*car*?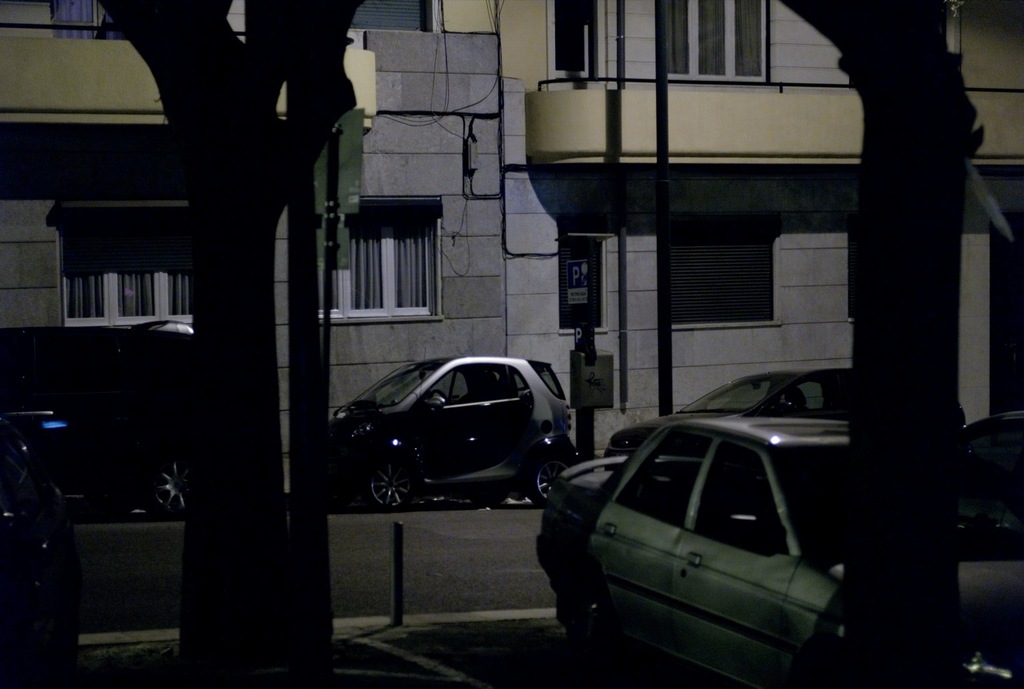
pyautogui.locateOnScreen(603, 368, 970, 477)
